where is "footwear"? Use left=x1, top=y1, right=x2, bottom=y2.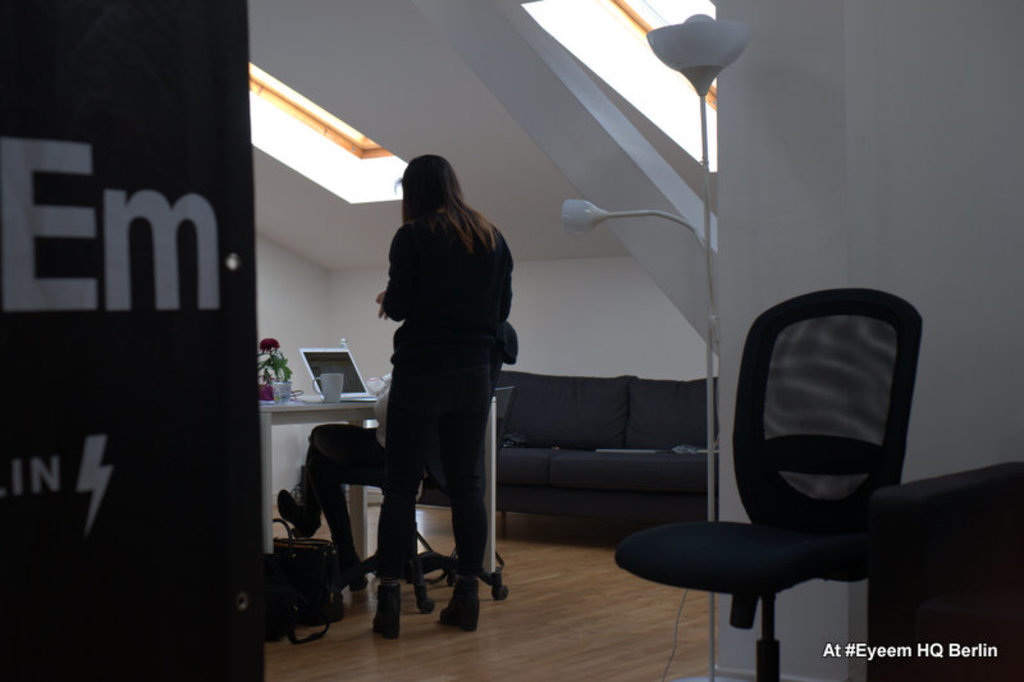
left=276, top=468, right=317, bottom=535.
